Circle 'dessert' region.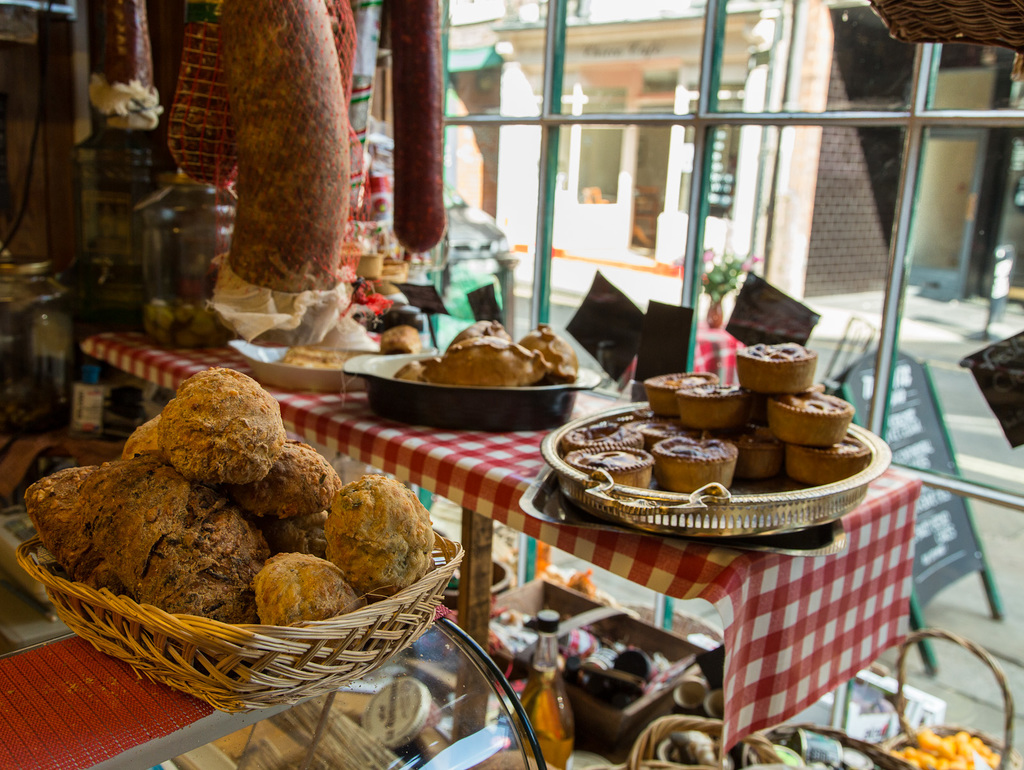
Region: [x1=570, y1=439, x2=654, y2=495].
